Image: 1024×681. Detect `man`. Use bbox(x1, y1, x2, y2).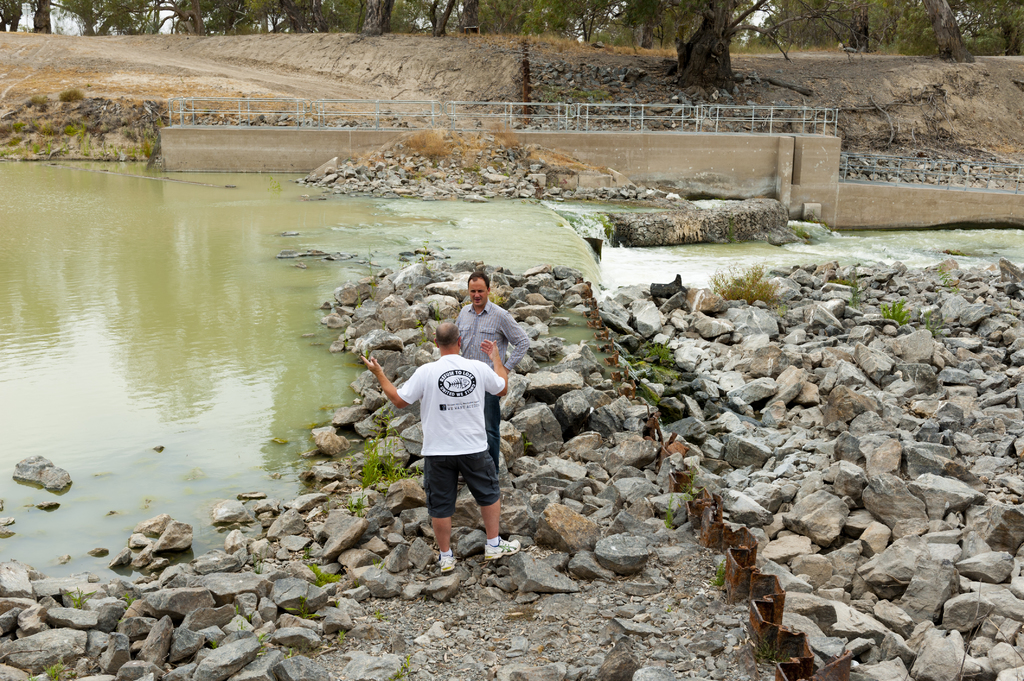
bbox(376, 312, 516, 567).
